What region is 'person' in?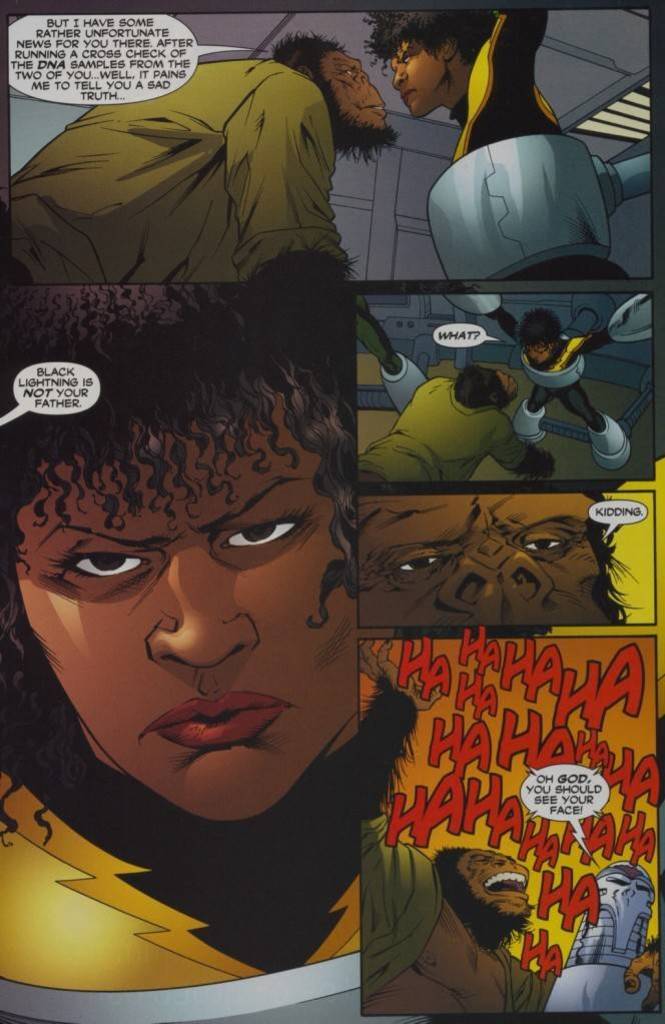
(0,286,356,994).
